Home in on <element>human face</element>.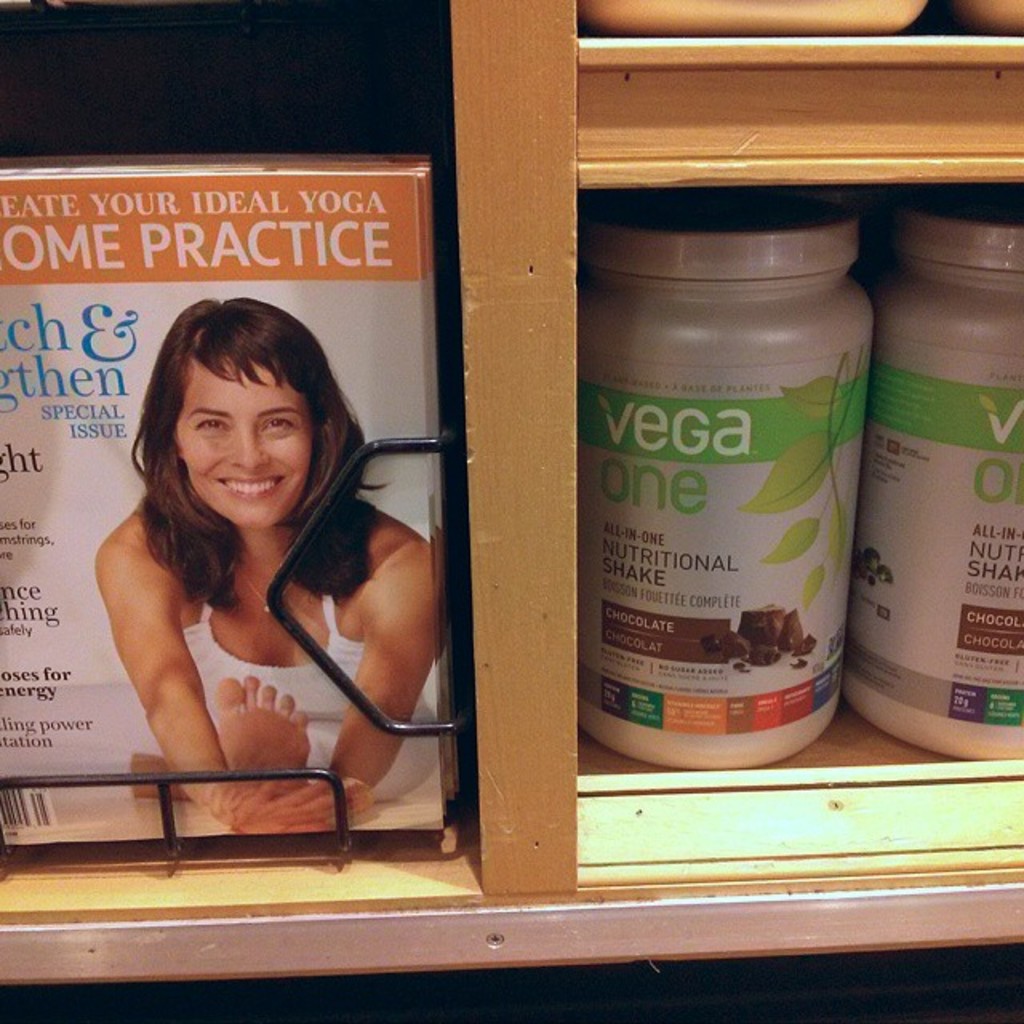
Homed in at {"left": 174, "top": 350, "right": 315, "bottom": 530}.
